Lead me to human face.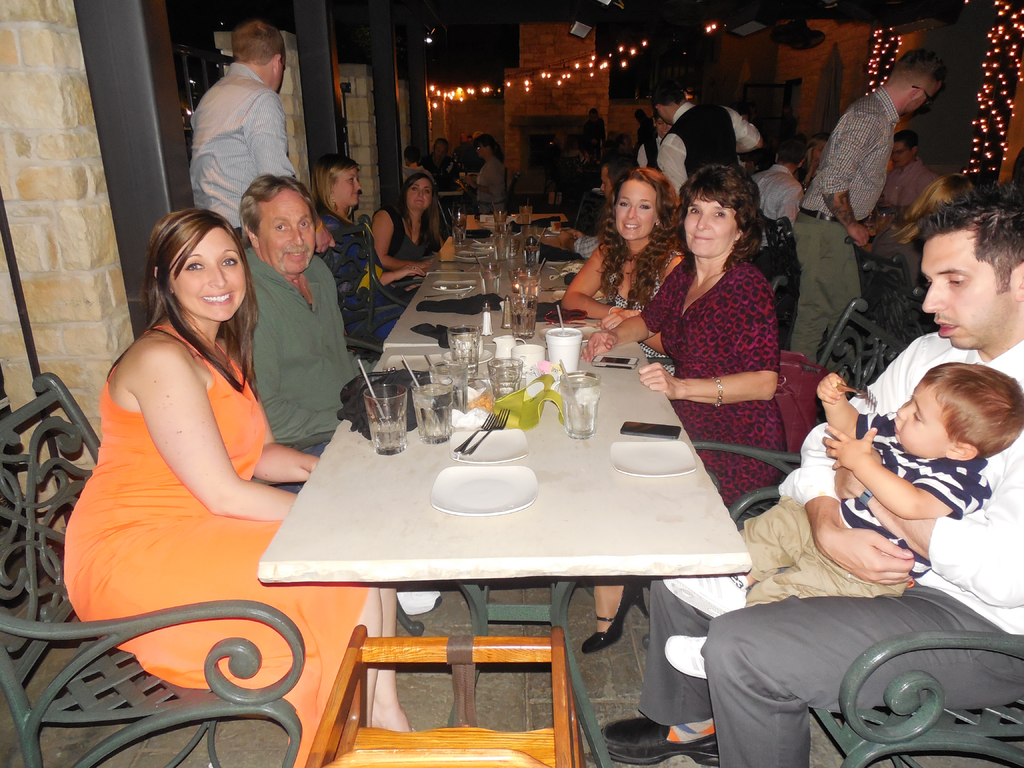
Lead to (408, 176, 436, 209).
